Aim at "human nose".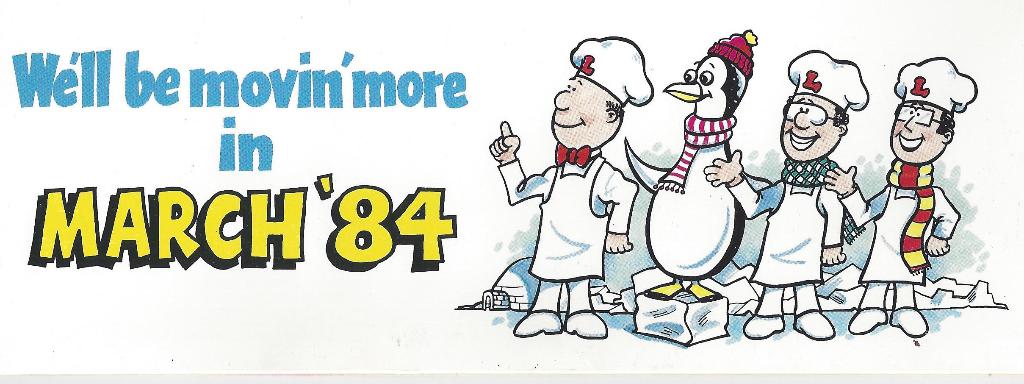
Aimed at bbox=[554, 90, 568, 109].
